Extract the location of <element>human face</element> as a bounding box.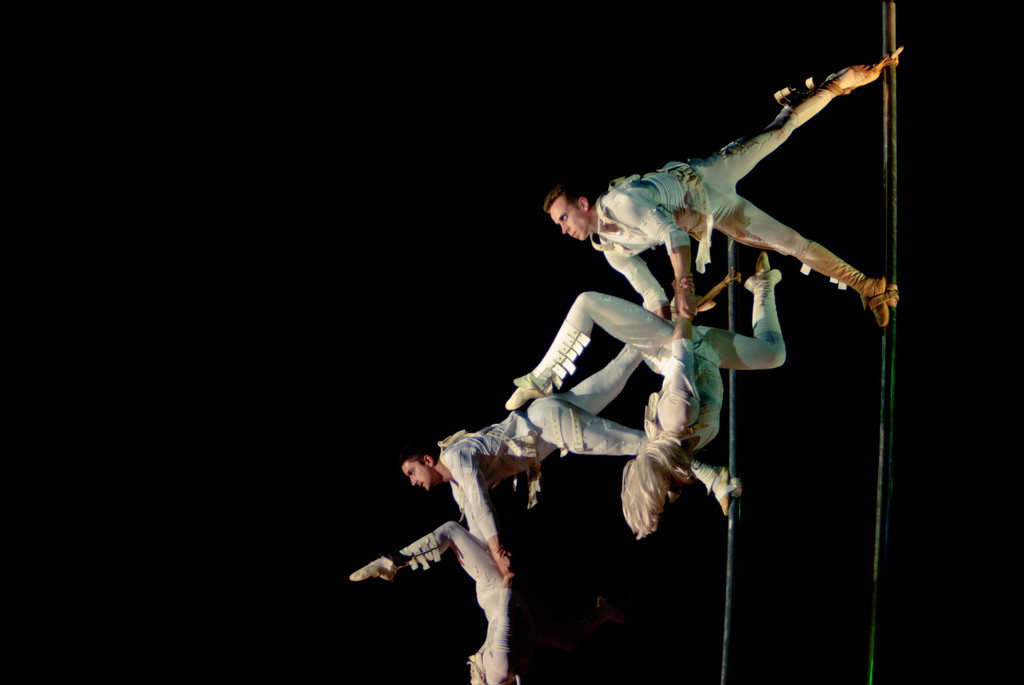
<bbox>401, 455, 433, 492</bbox>.
